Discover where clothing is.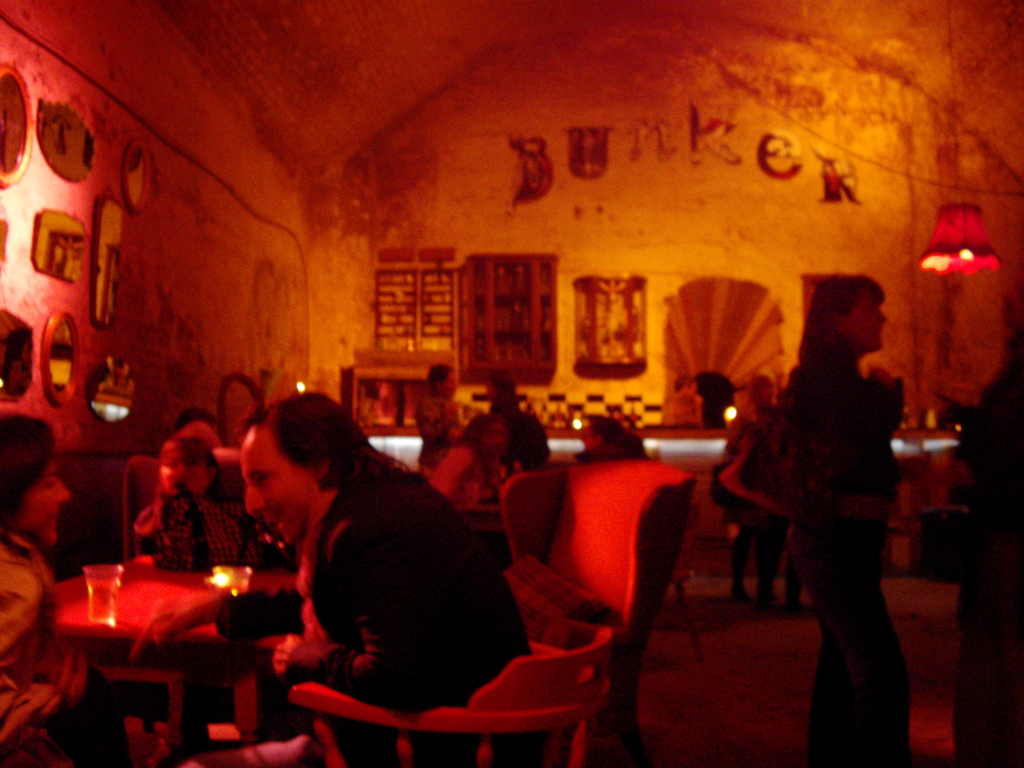
Discovered at x1=0, y1=532, x2=104, y2=767.
